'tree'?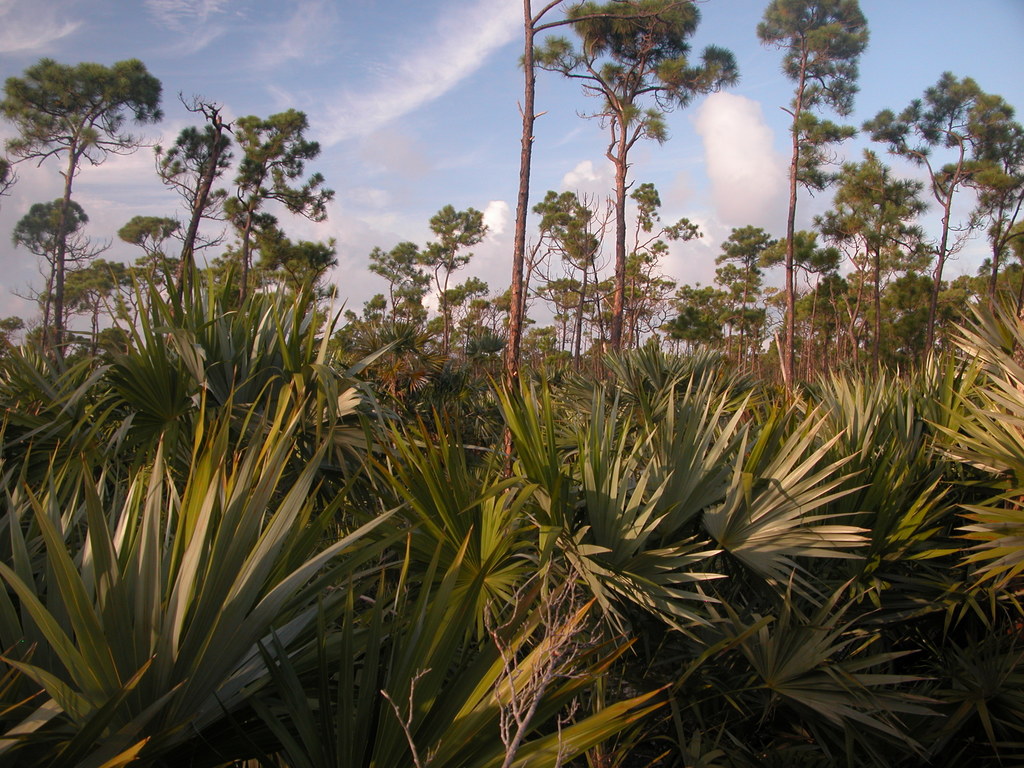
{"x1": 114, "y1": 200, "x2": 187, "y2": 278}
